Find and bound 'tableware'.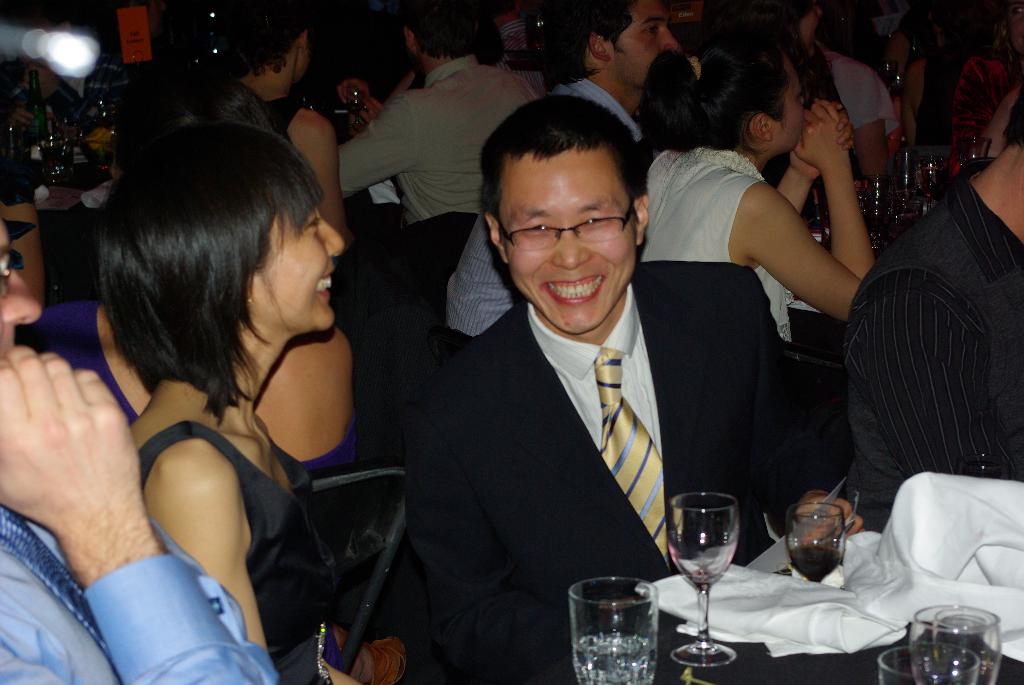
Bound: box(669, 491, 740, 667).
